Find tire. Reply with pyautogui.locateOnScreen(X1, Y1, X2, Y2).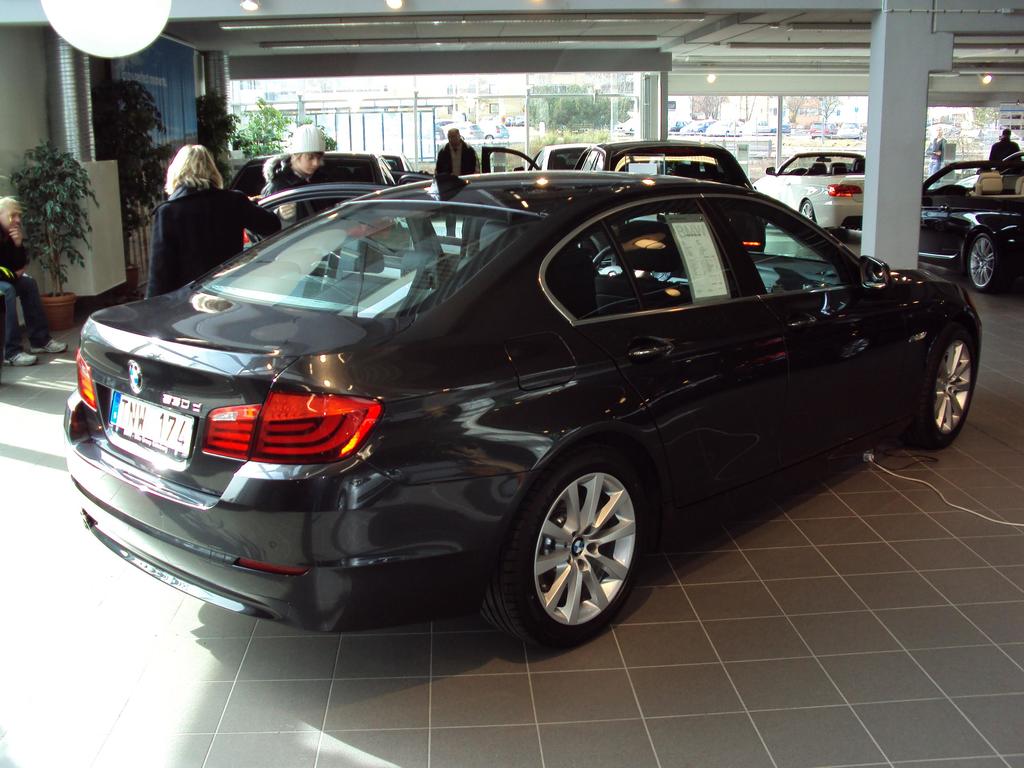
pyautogui.locateOnScreen(968, 230, 1003, 292).
